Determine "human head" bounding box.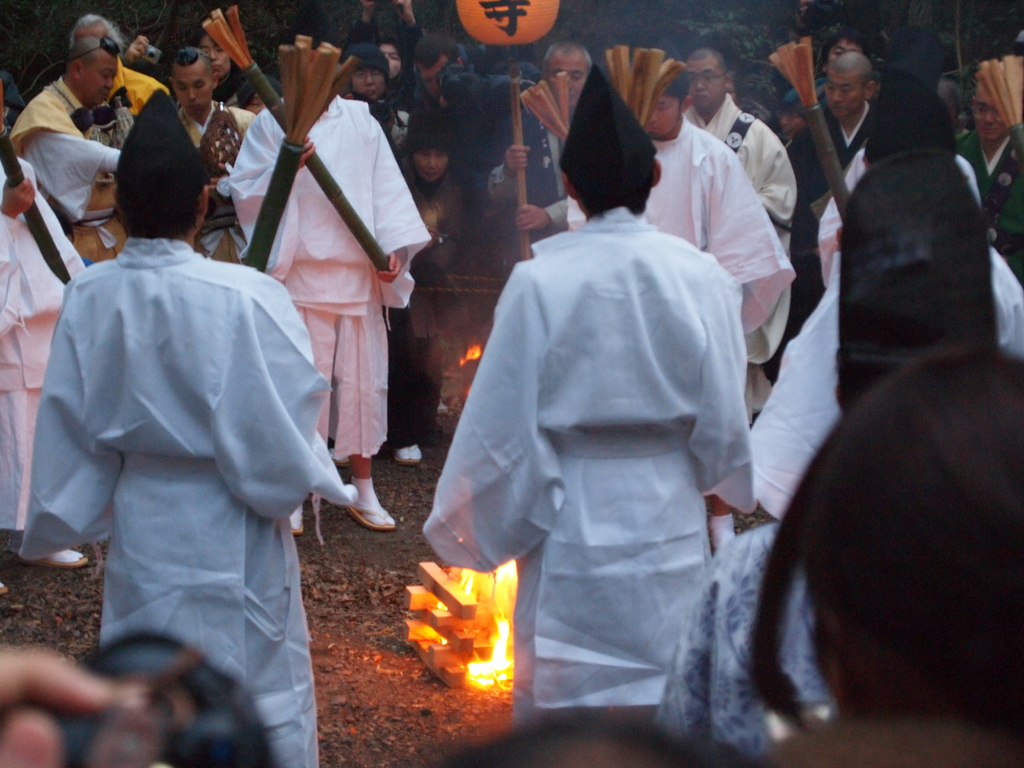
Determined: rect(63, 42, 120, 111).
